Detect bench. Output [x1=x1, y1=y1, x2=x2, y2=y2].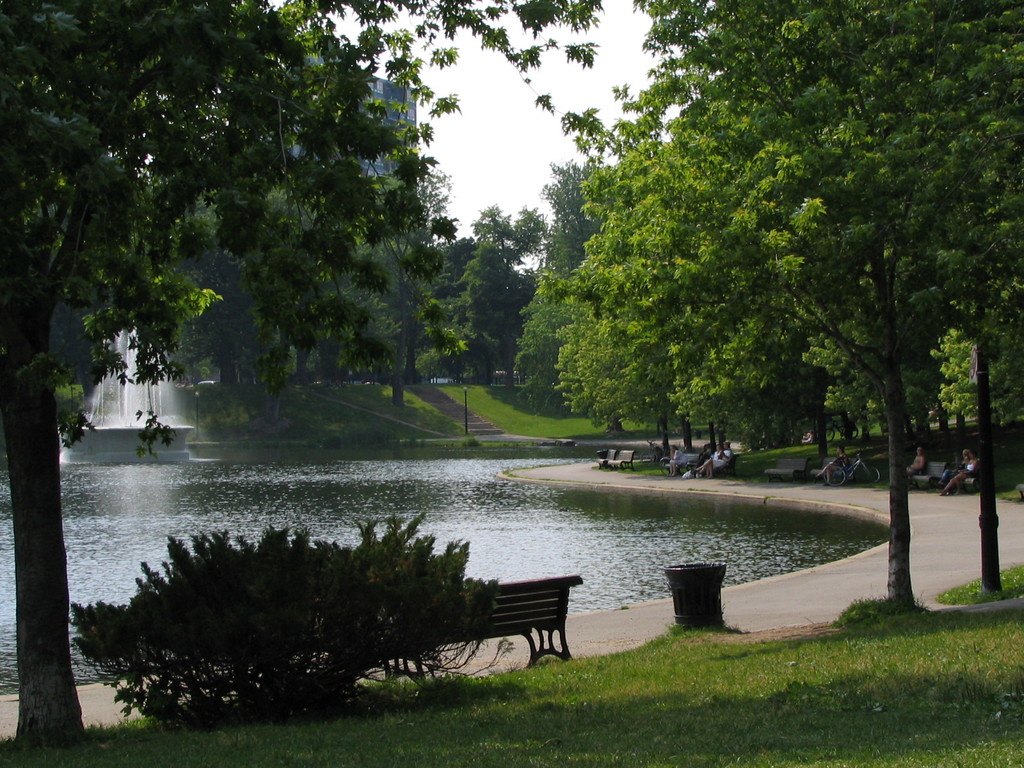
[x1=816, y1=452, x2=863, y2=486].
